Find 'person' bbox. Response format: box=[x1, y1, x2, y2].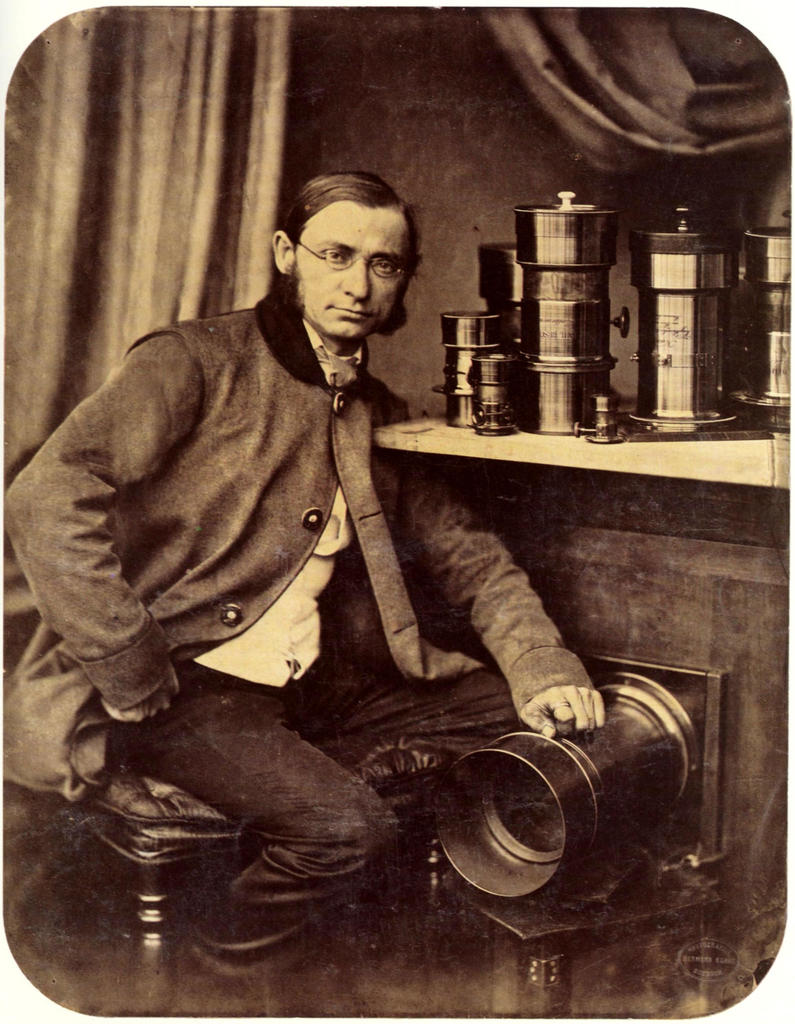
box=[0, 171, 609, 1023].
